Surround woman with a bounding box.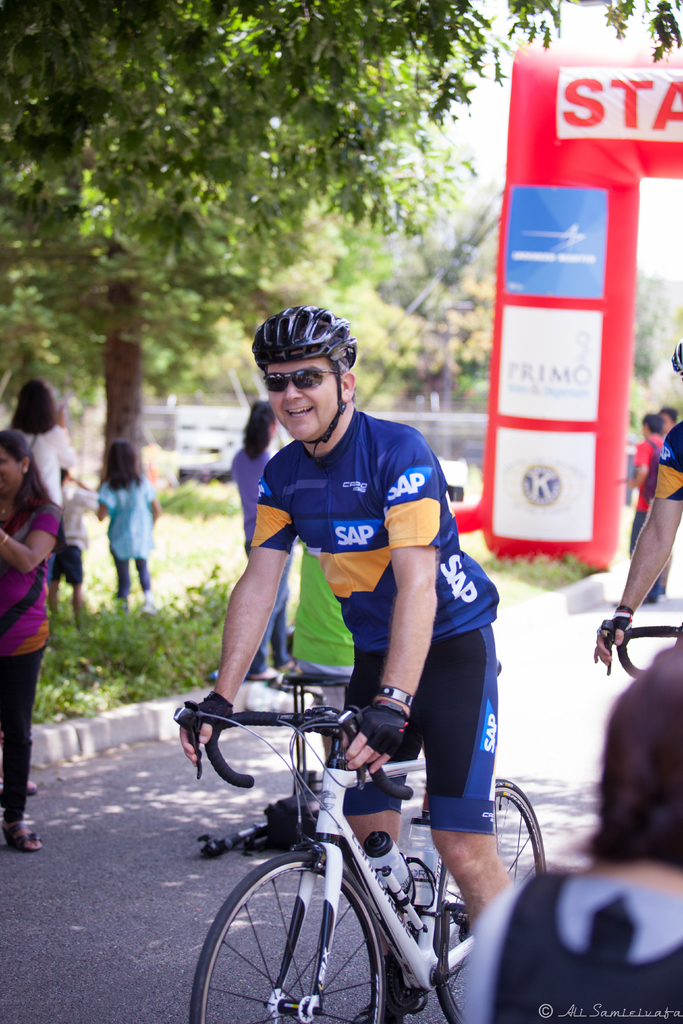
<bbox>0, 379, 69, 516</bbox>.
